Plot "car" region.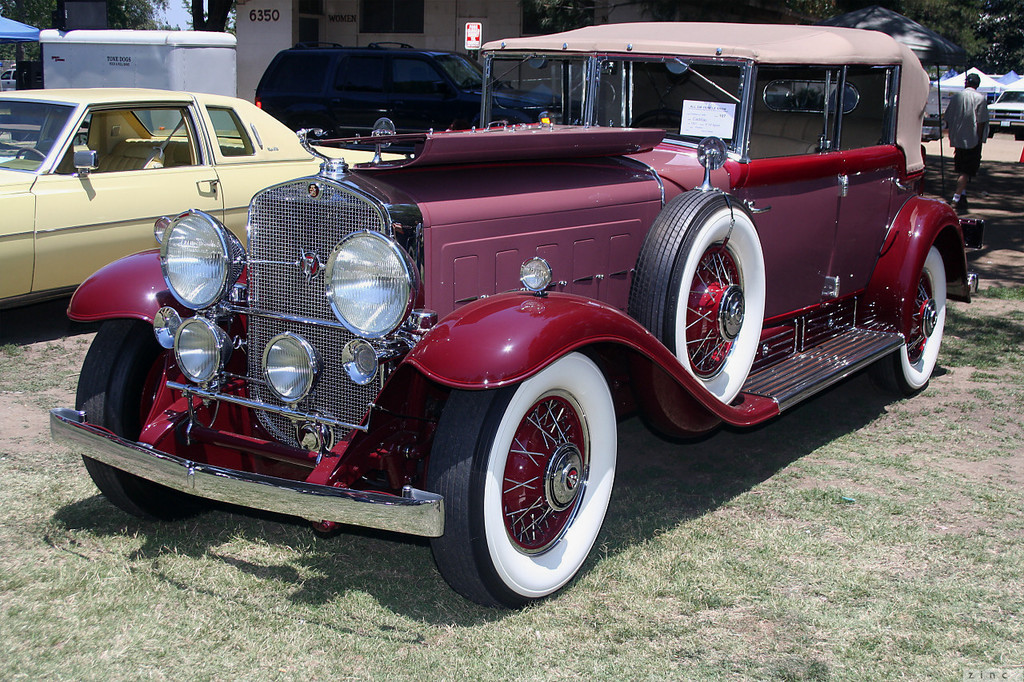
Plotted at pyautogui.locateOnScreen(0, 66, 15, 93).
